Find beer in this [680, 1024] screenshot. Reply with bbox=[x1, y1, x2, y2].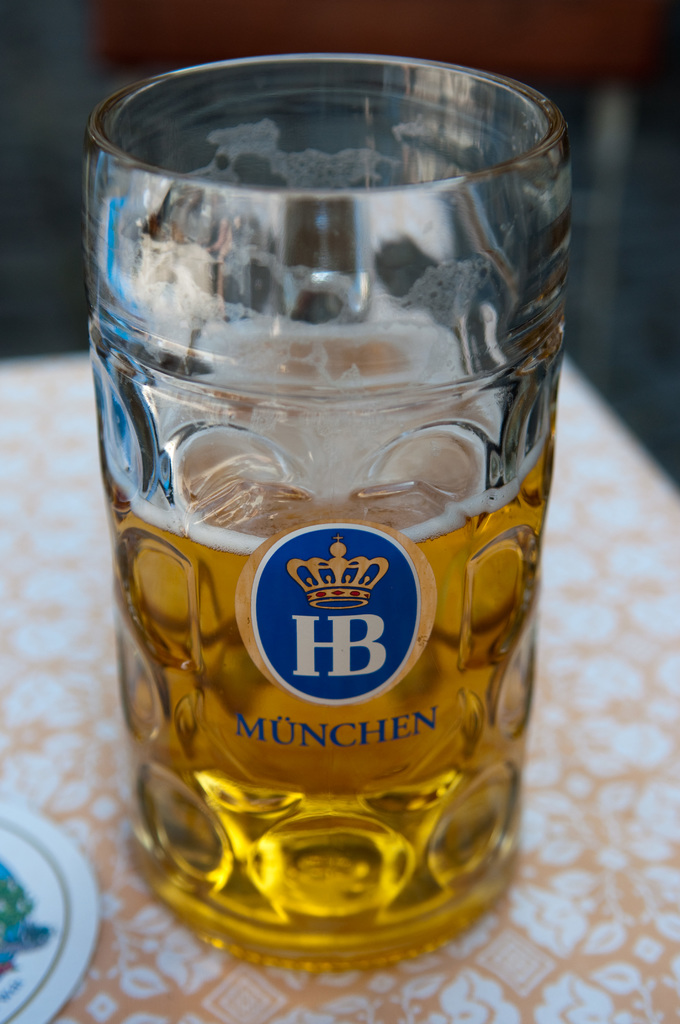
bbox=[81, 47, 560, 972].
